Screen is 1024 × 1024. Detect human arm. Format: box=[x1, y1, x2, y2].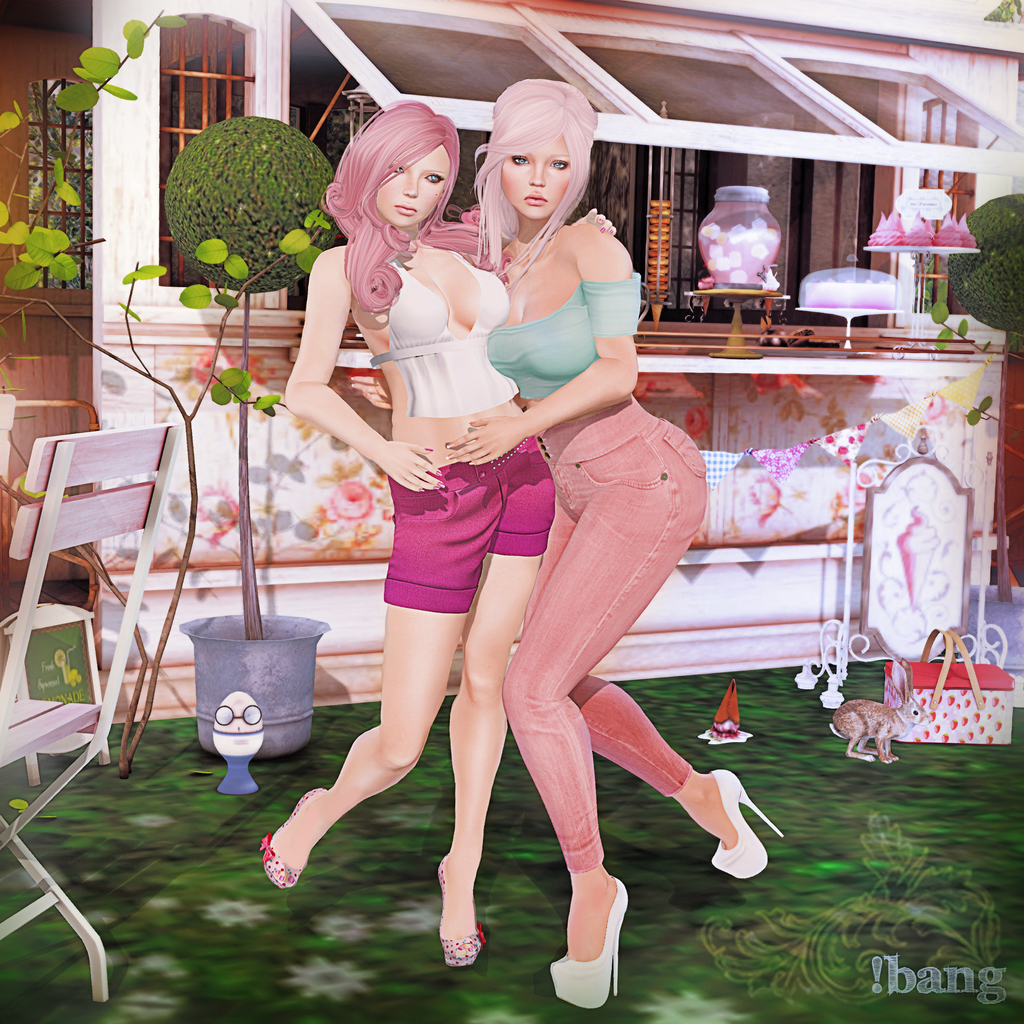
box=[287, 245, 449, 491].
